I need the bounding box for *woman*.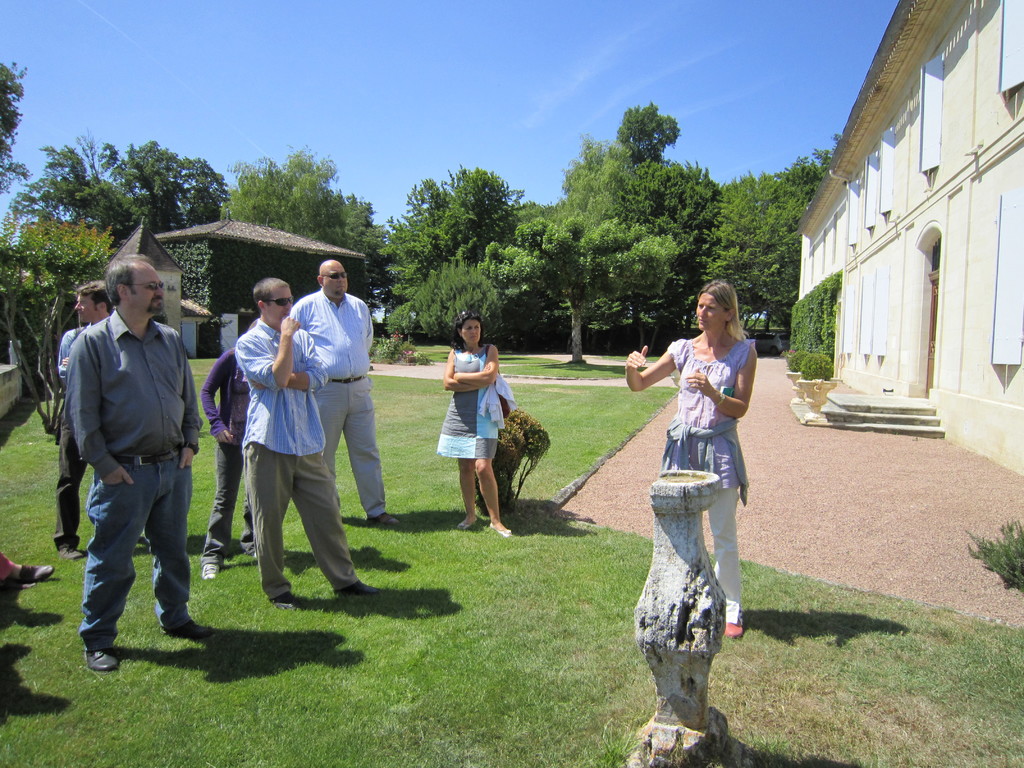
Here it is: box=[642, 271, 761, 690].
